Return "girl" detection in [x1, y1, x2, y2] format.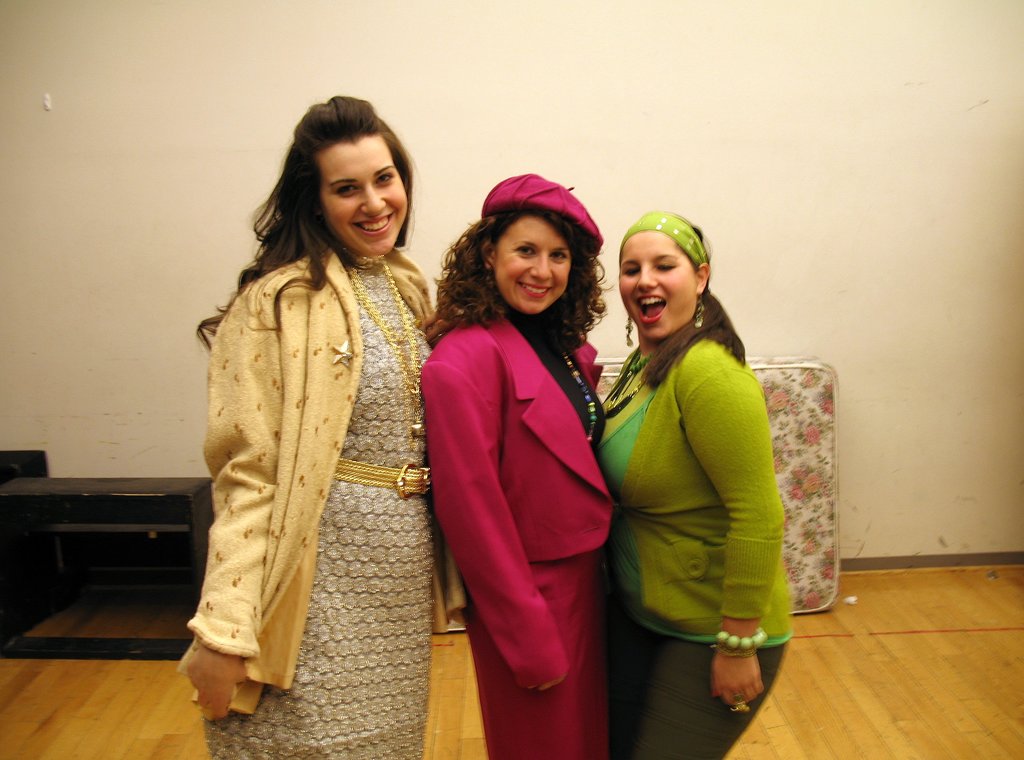
[605, 208, 796, 749].
